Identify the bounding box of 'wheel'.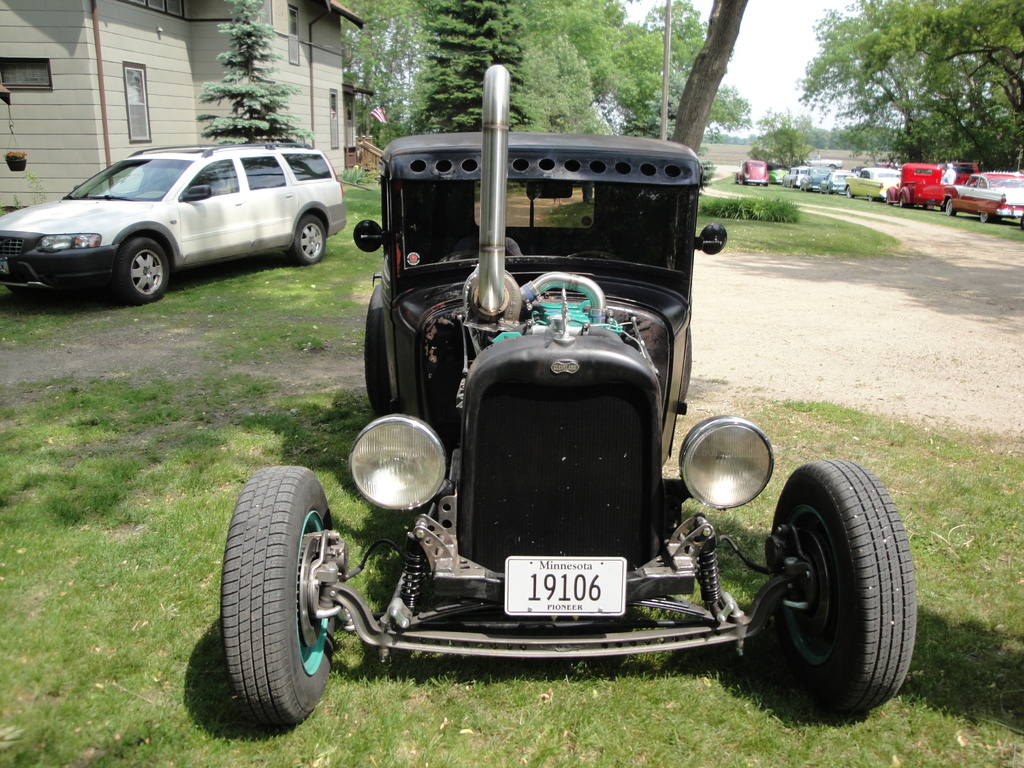
crop(897, 193, 911, 206).
